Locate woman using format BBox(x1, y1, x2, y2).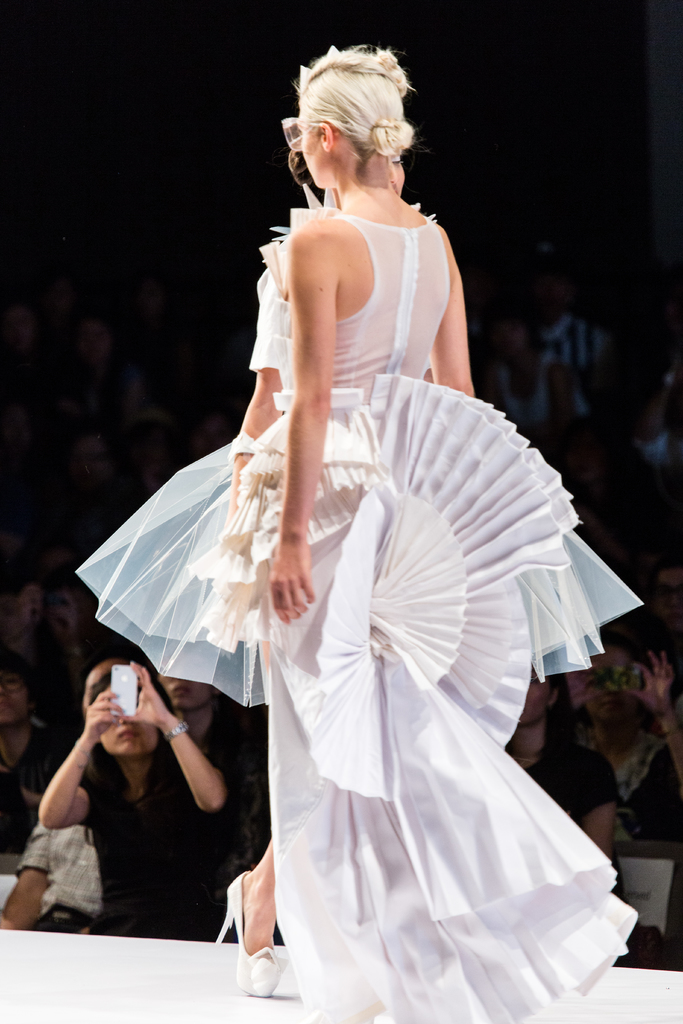
BBox(117, 72, 618, 989).
